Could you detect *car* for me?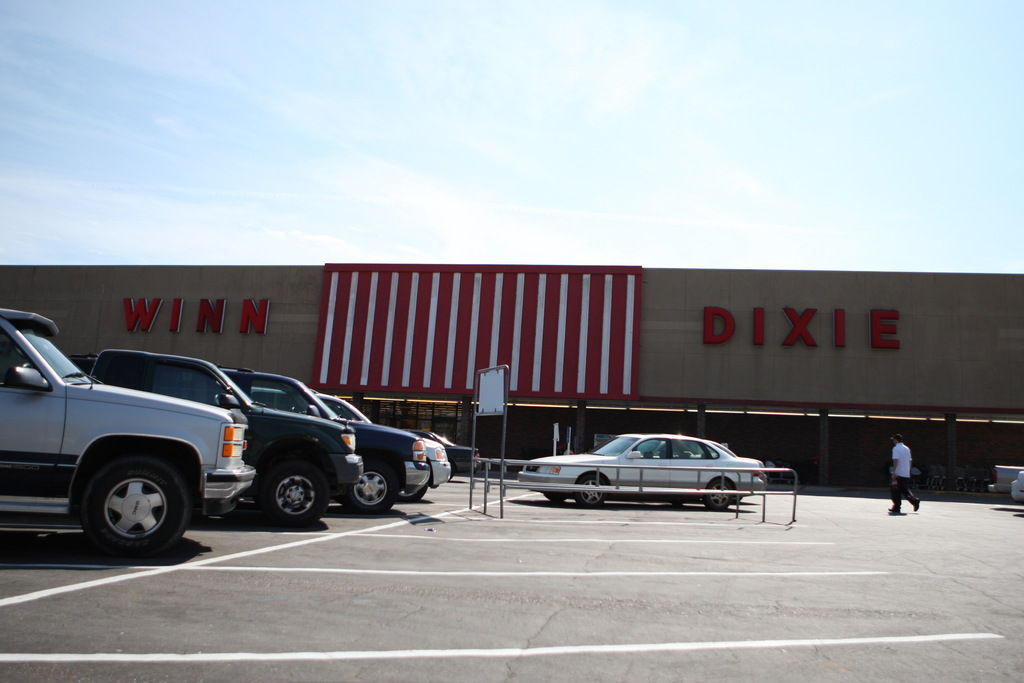
Detection result: (x1=219, y1=370, x2=429, y2=514).
